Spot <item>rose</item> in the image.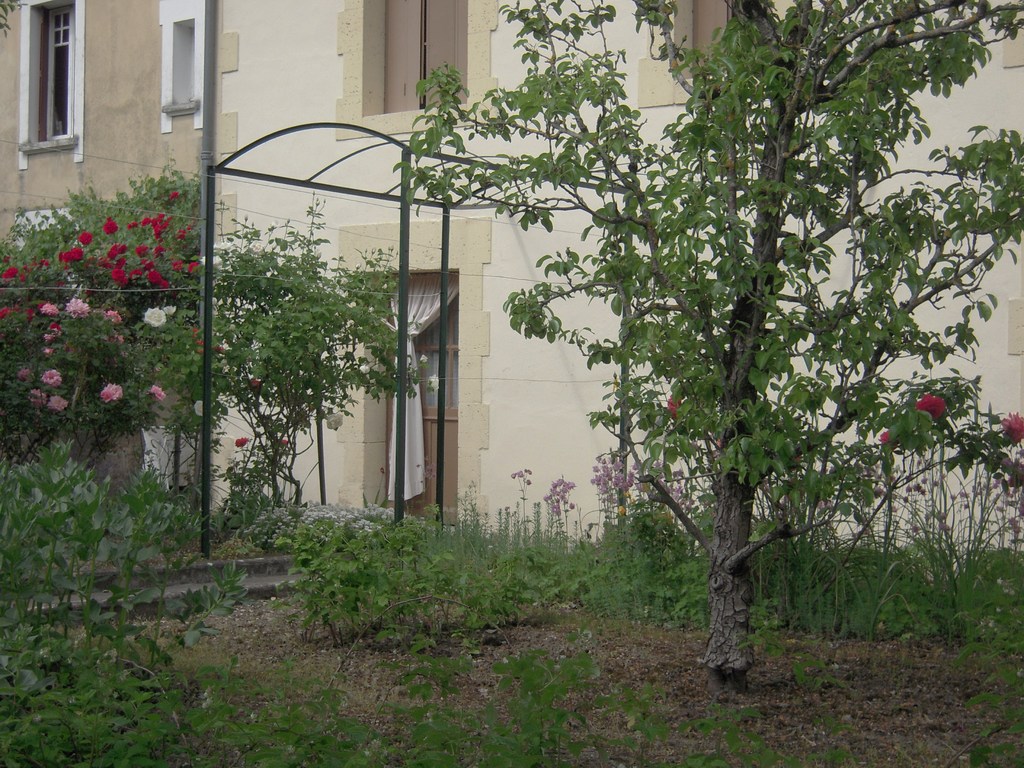
<item>rose</item> found at bbox=[914, 390, 943, 422].
